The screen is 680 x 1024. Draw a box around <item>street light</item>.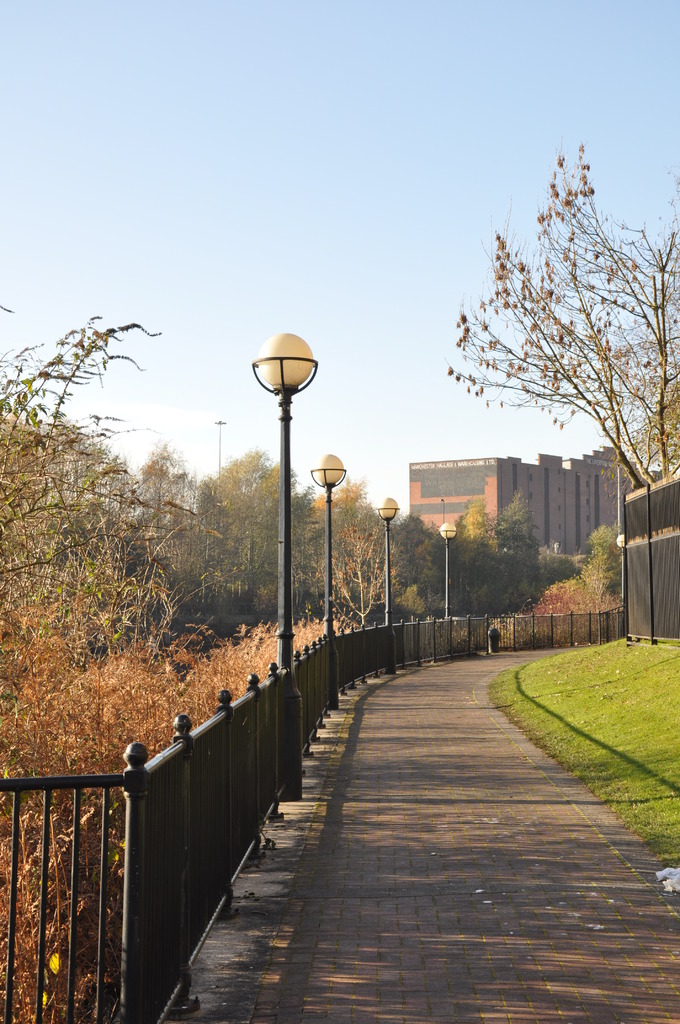
box(208, 415, 223, 474).
